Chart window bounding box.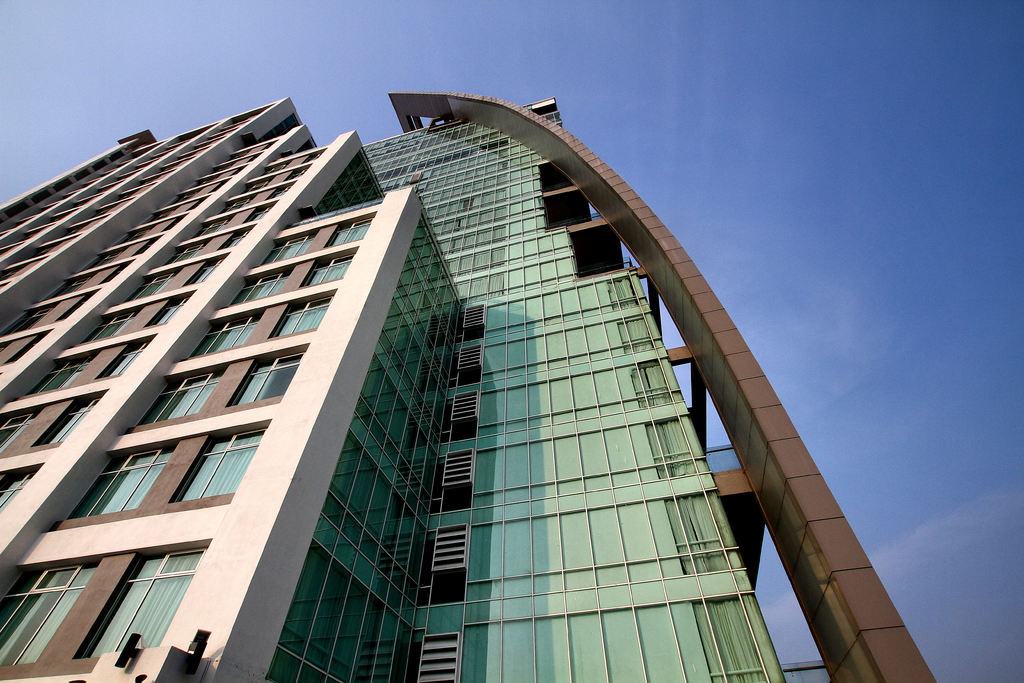
Charted: 146 294 198 325.
